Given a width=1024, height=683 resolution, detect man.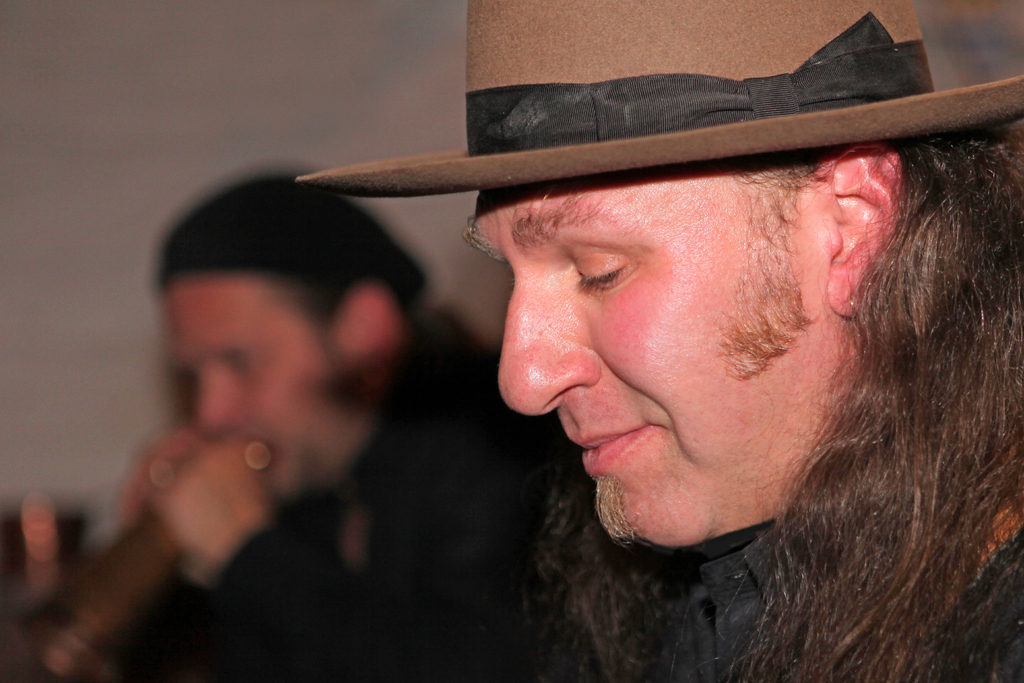
bbox=(294, 0, 1023, 682).
